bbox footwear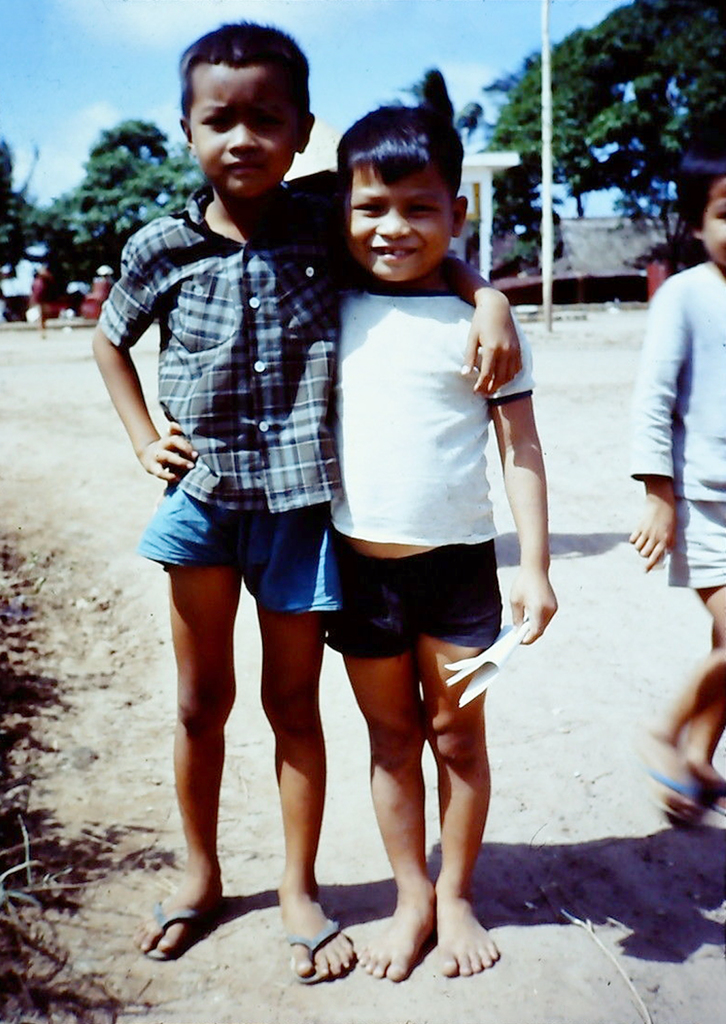
pyautogui.locateOnScreen(135, 895, 224, 961)
